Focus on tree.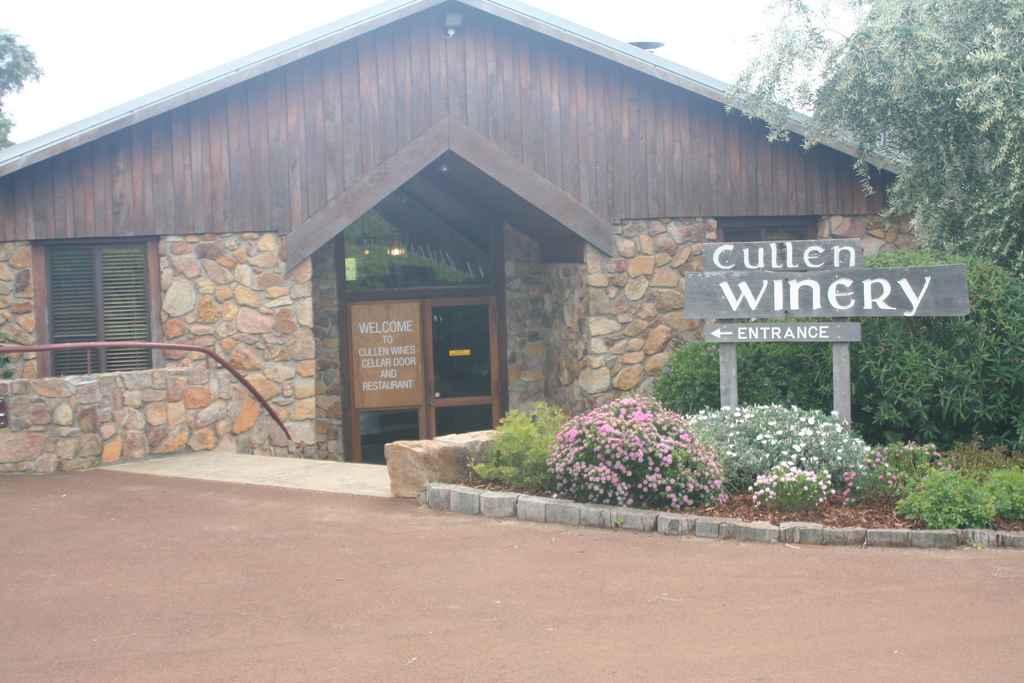
Focused at [789, 12, 1019, 266].
